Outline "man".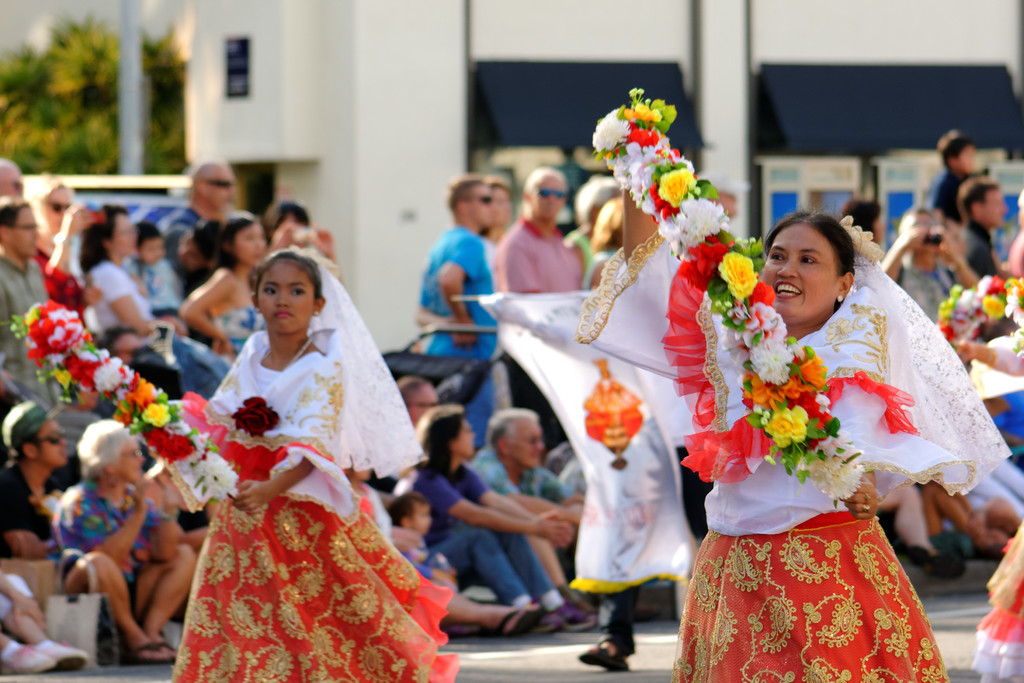
Outline: crop(1, 185, 48, 416).
